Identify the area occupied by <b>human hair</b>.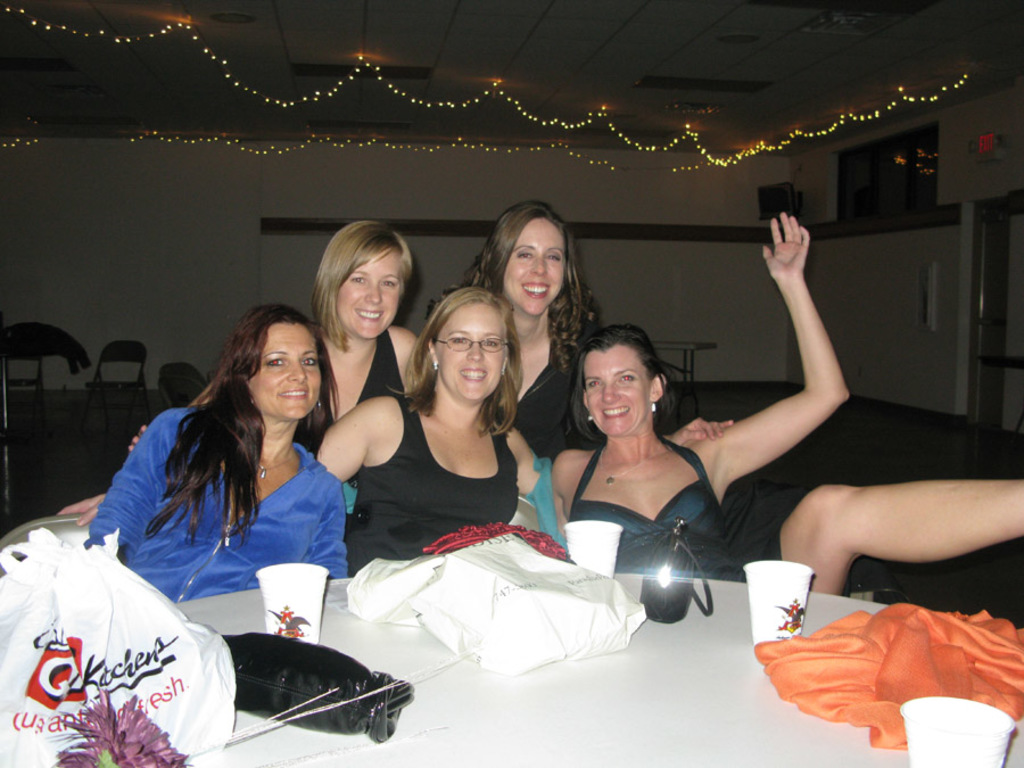
Area: 567, 323, 682, 445.
